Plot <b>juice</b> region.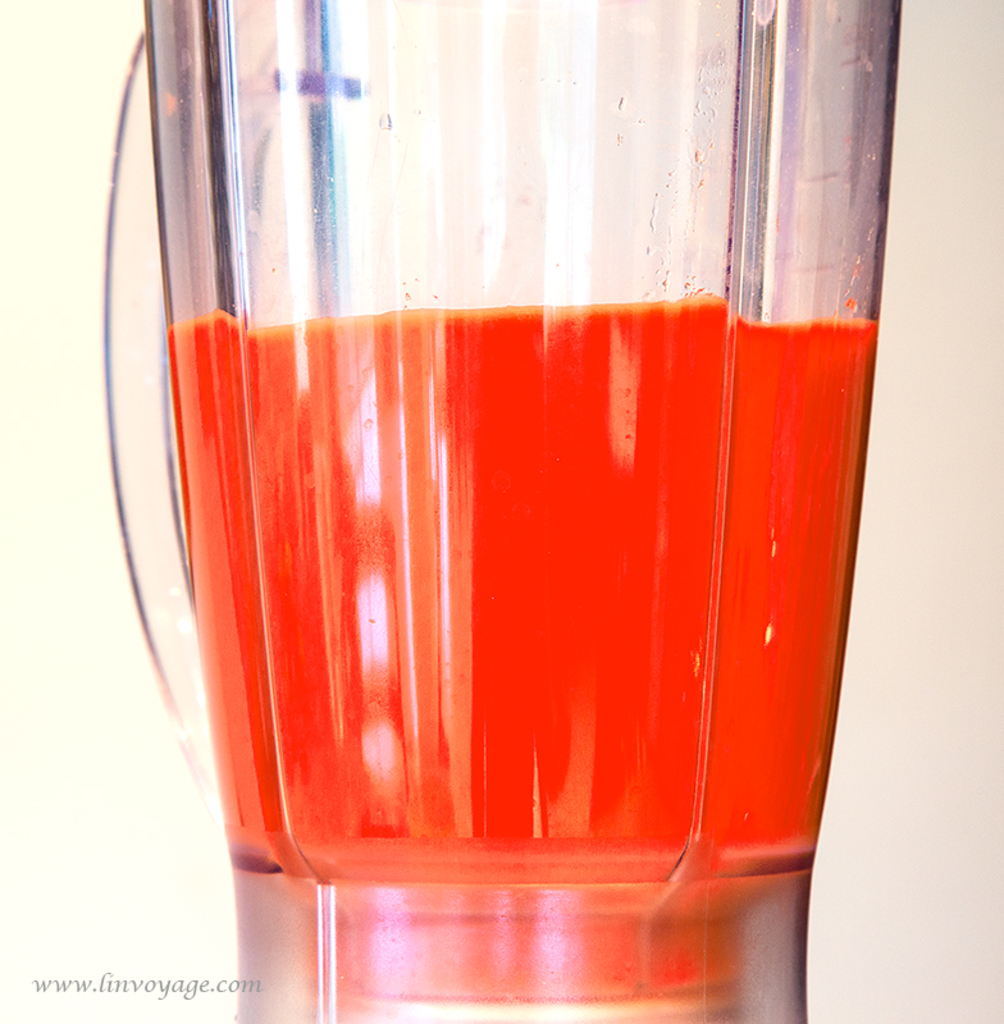
Plotted at region(131, 0, 917, 1023).
